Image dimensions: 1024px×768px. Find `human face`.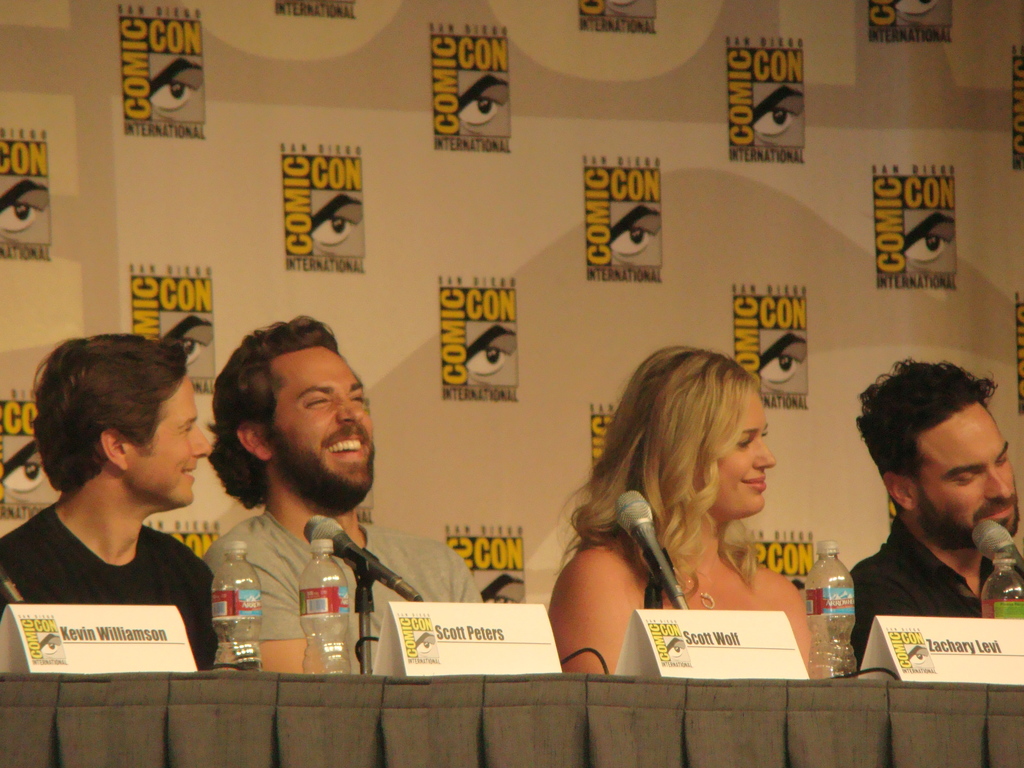
BBox(128, 374, 209, 504).
